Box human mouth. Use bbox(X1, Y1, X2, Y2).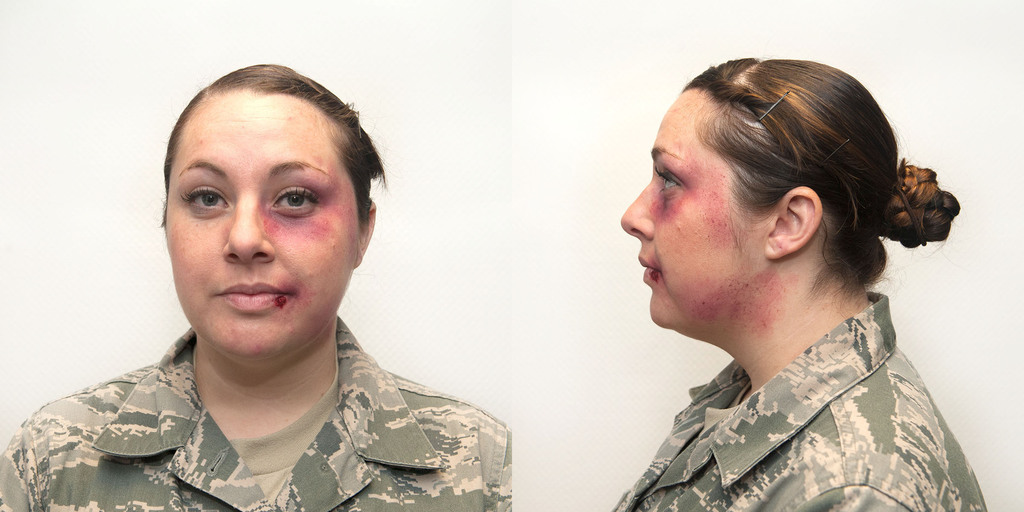
bbox(640, 254, 664, 280).
